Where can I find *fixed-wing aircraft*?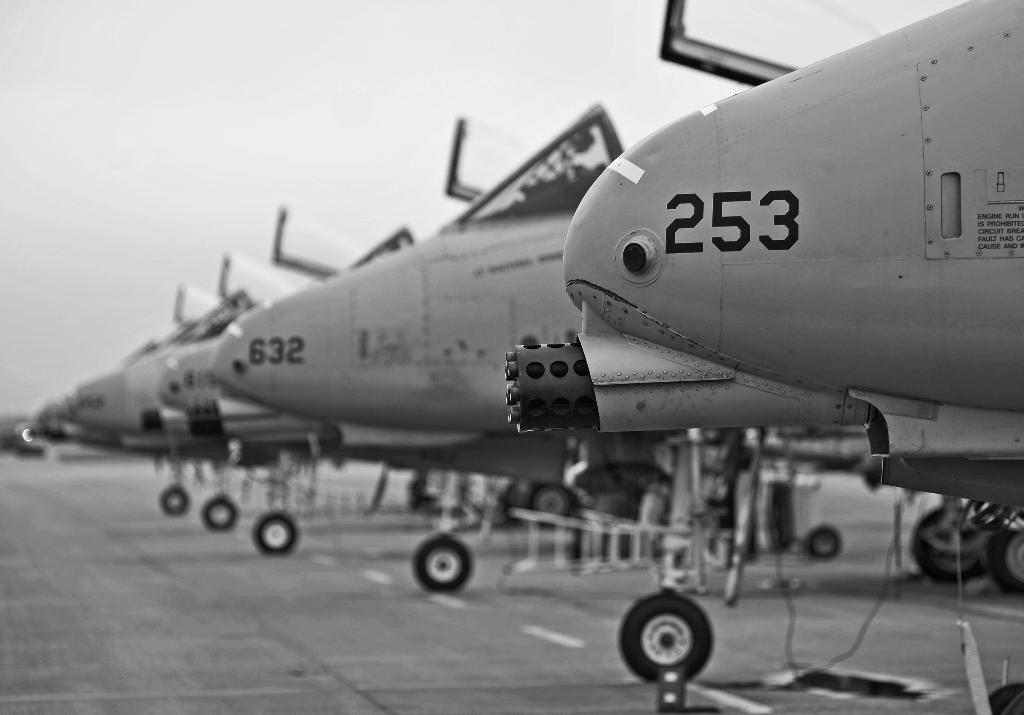
You can find it at x1=147 y1=201 x2=424 y2=555.
